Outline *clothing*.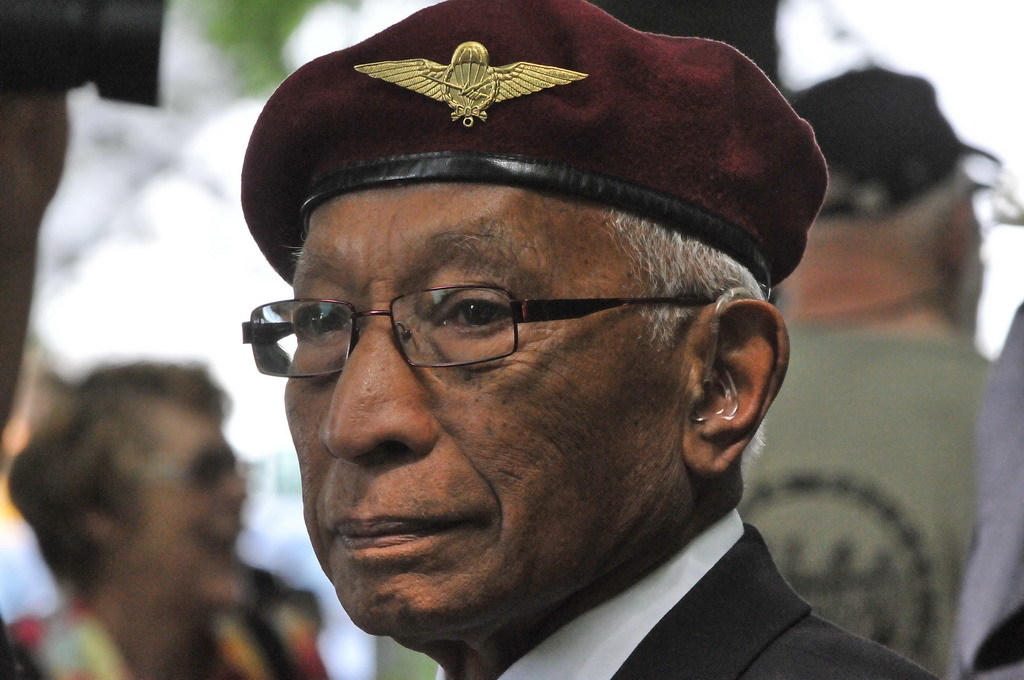
Outline: locate(15, 596, 332, 679).
